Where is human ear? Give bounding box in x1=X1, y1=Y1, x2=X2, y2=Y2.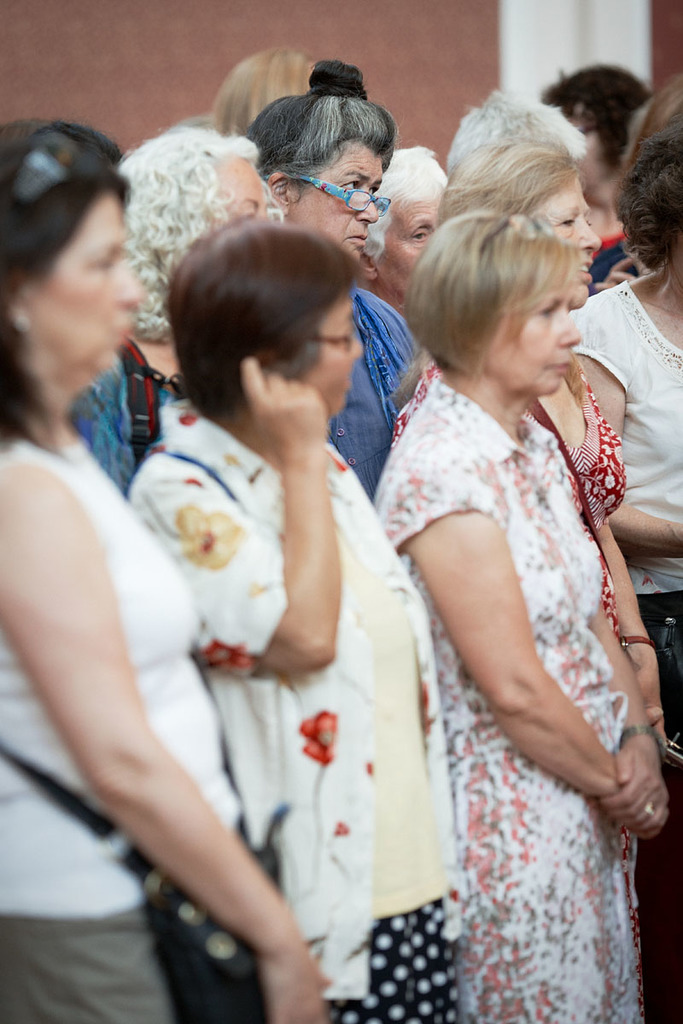
x1=266, y1=172, x2=286, y2=208.
